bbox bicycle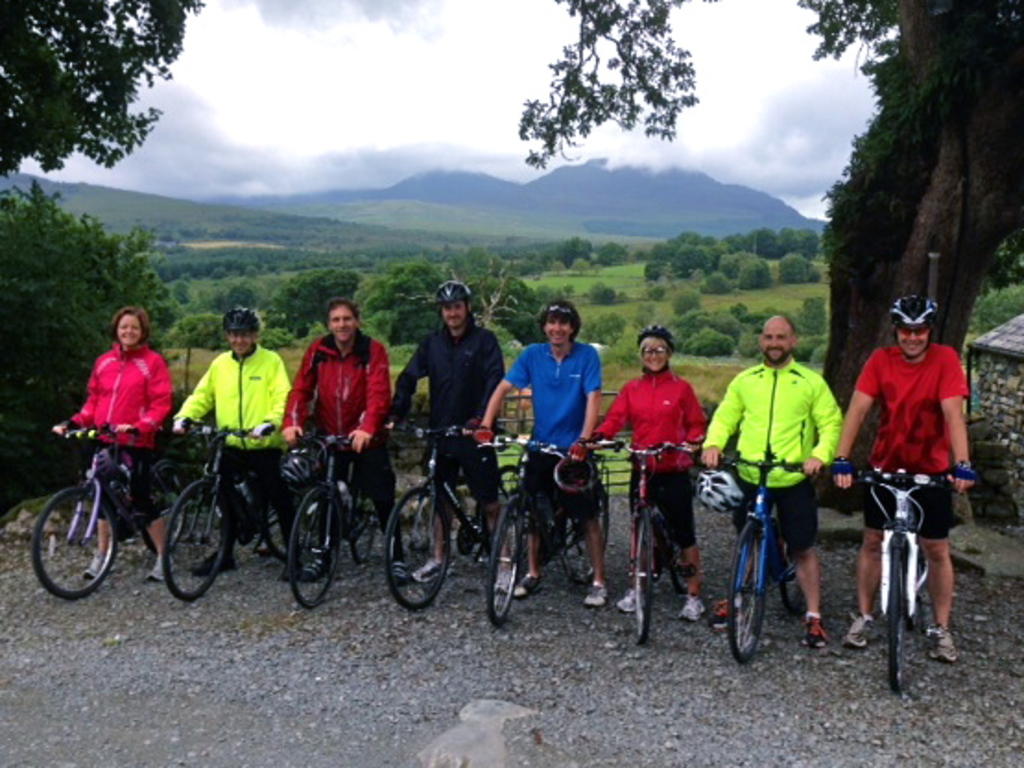
box=[277, 430, 389, 613]
